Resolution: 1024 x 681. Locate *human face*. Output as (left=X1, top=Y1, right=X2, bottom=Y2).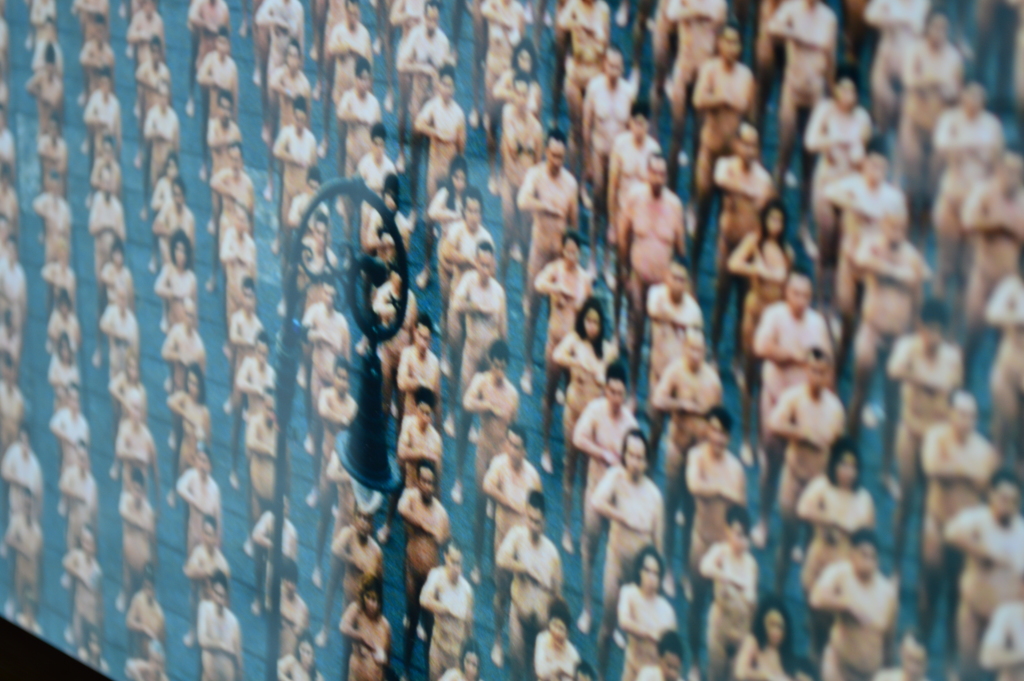
(left=684, top=327, right=705, bottom=381).
